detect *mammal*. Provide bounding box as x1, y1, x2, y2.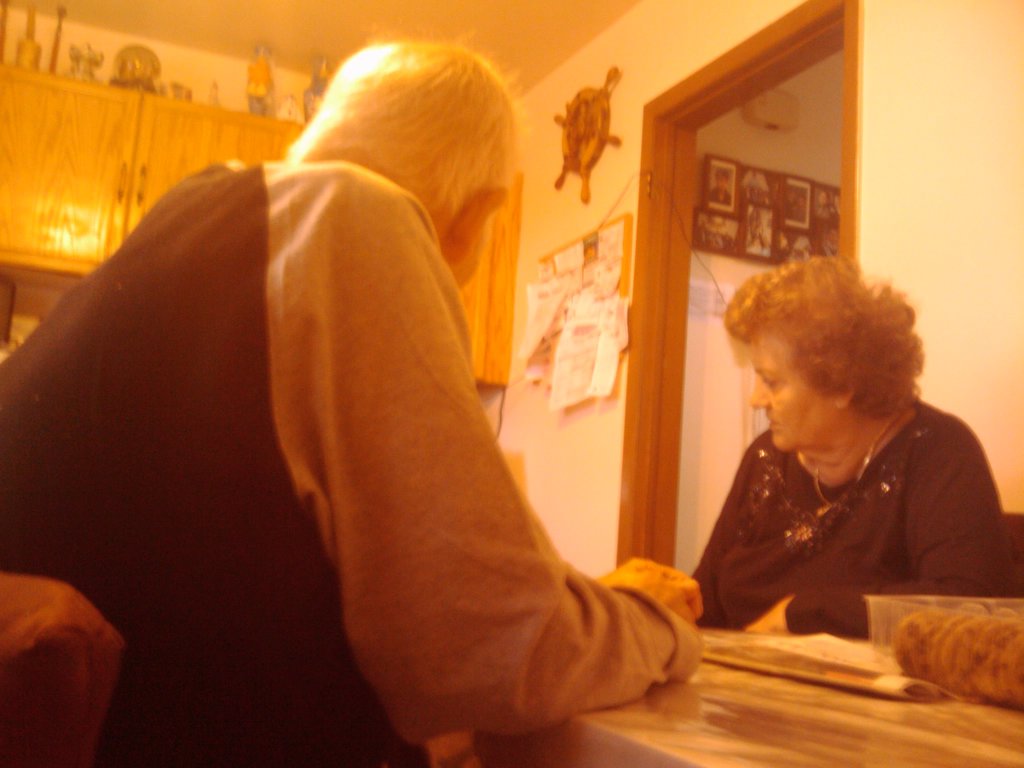
664, 244, 1000, 652.
